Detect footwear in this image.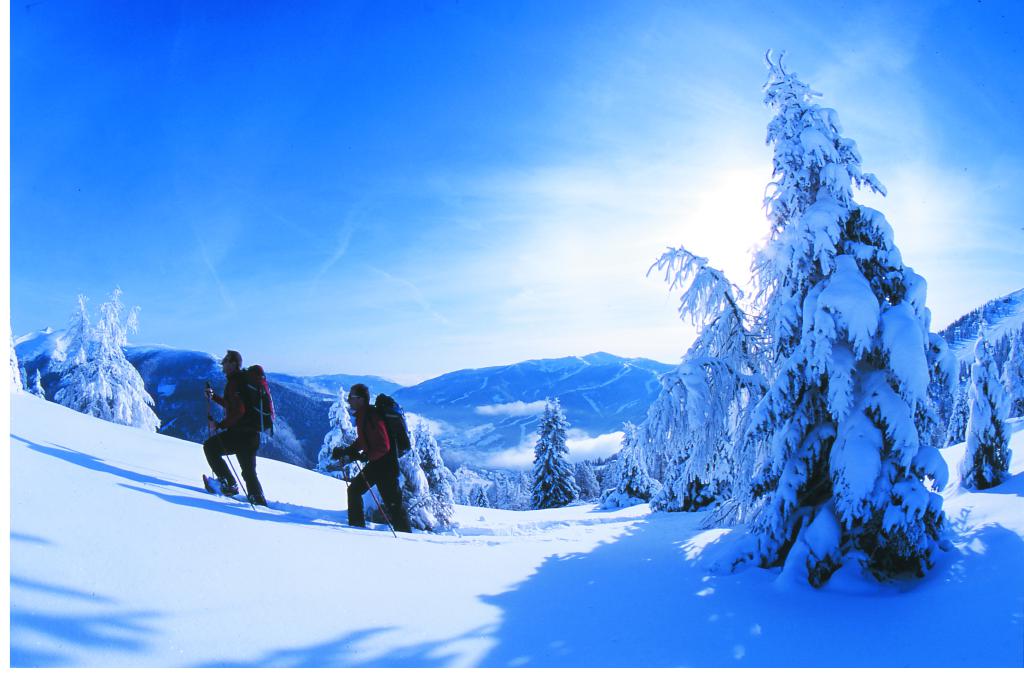
Detection: 248,496,273,509.
